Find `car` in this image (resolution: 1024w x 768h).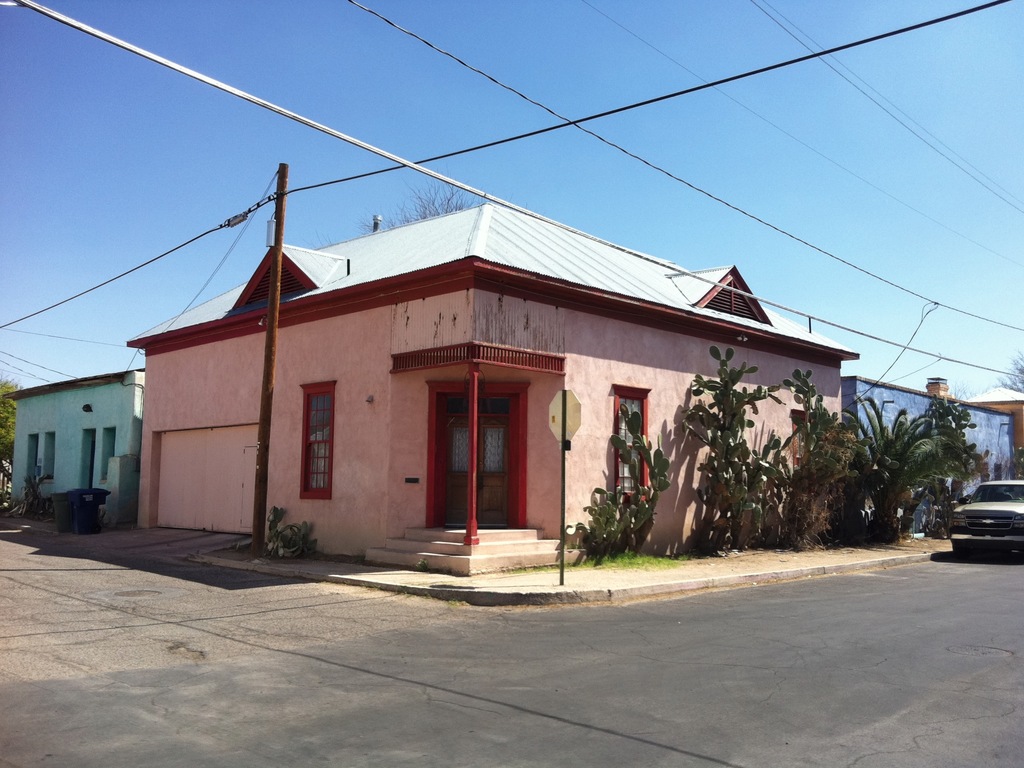
region(947, 479, 1023, 556).
